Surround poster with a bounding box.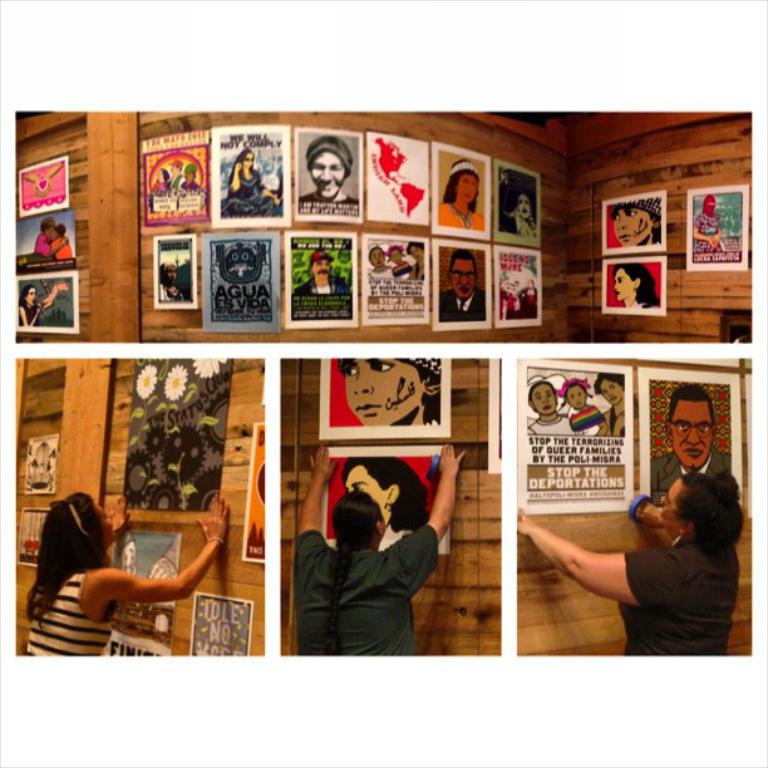
select_region(319, 353, 452, 438).
